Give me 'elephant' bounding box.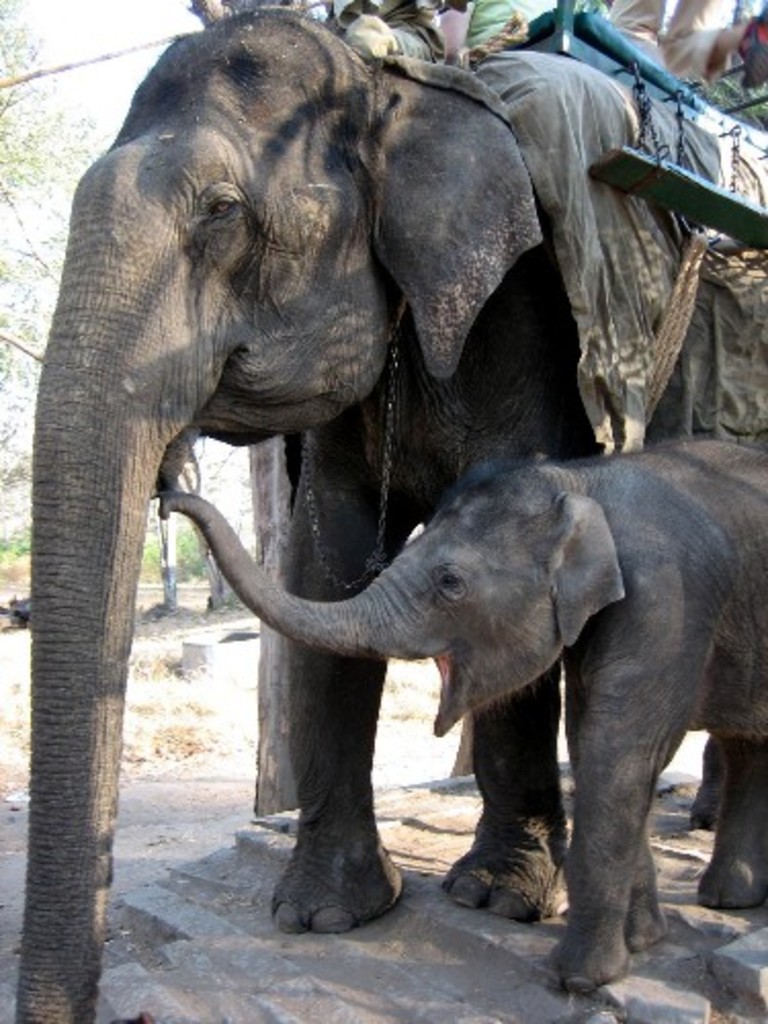
crop(25, 0, 766, 1022).
